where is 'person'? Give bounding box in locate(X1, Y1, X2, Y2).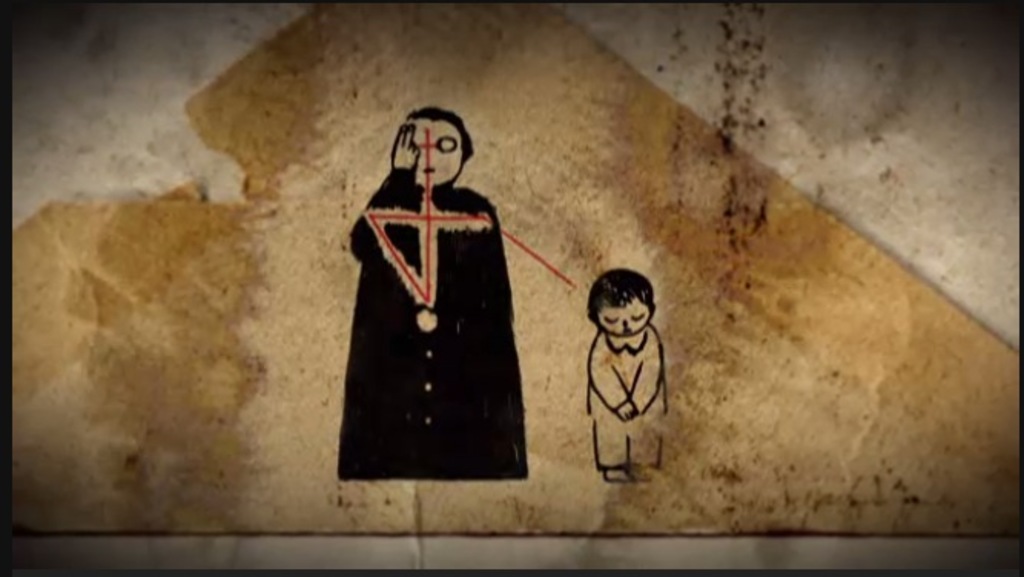
locate(580, 262, 669, 488).
